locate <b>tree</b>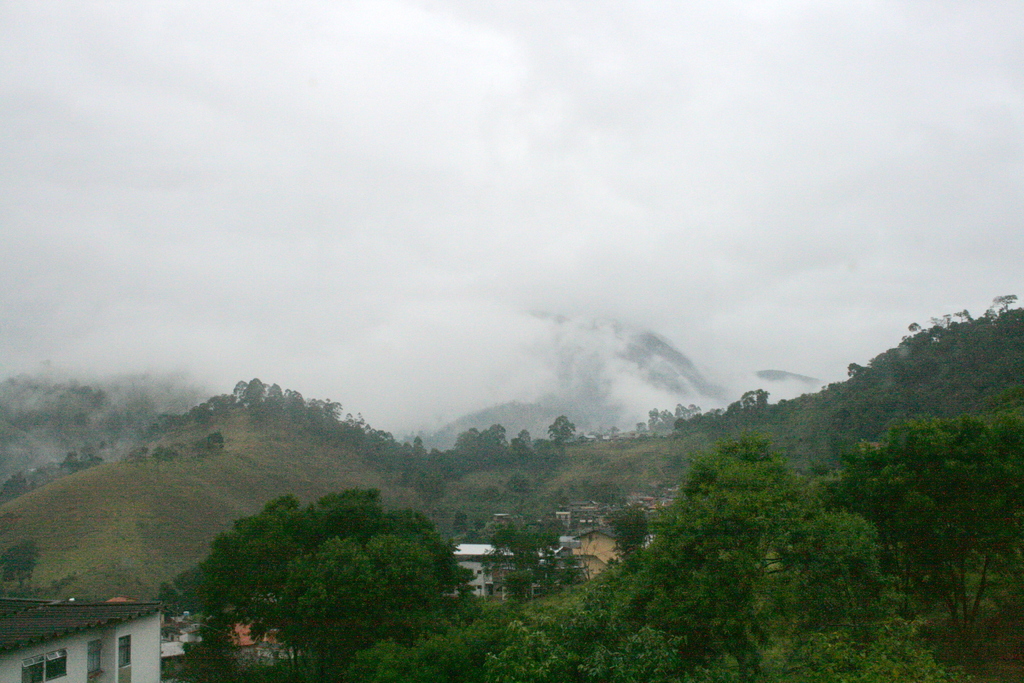
485, 386, 1023, 682
